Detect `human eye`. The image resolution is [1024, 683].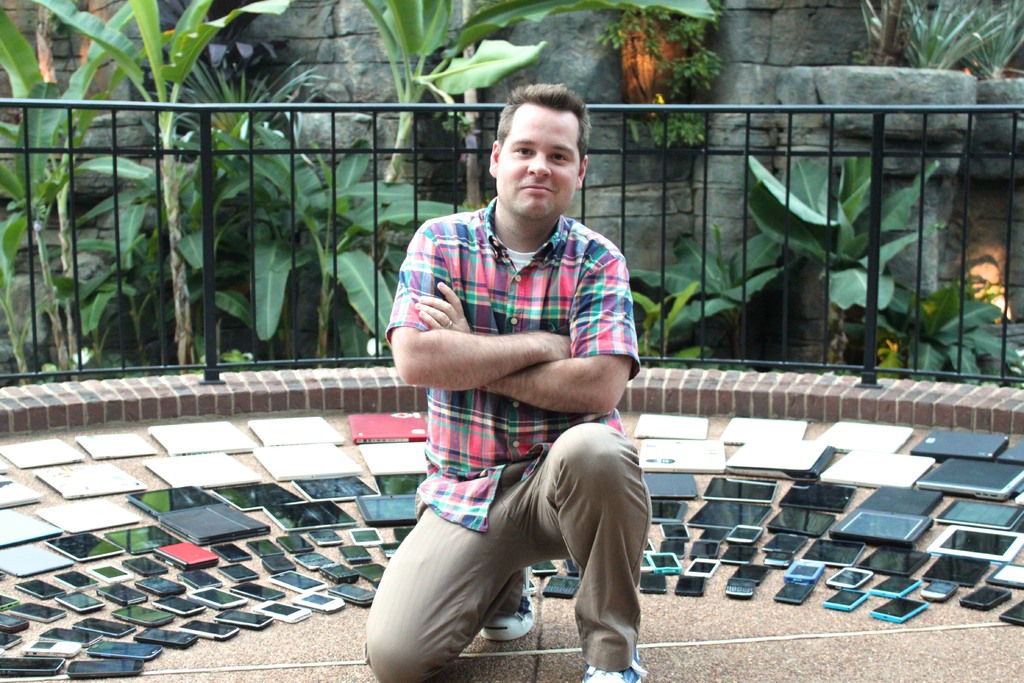
[left=545, top=148, right=568, bottom=162].
